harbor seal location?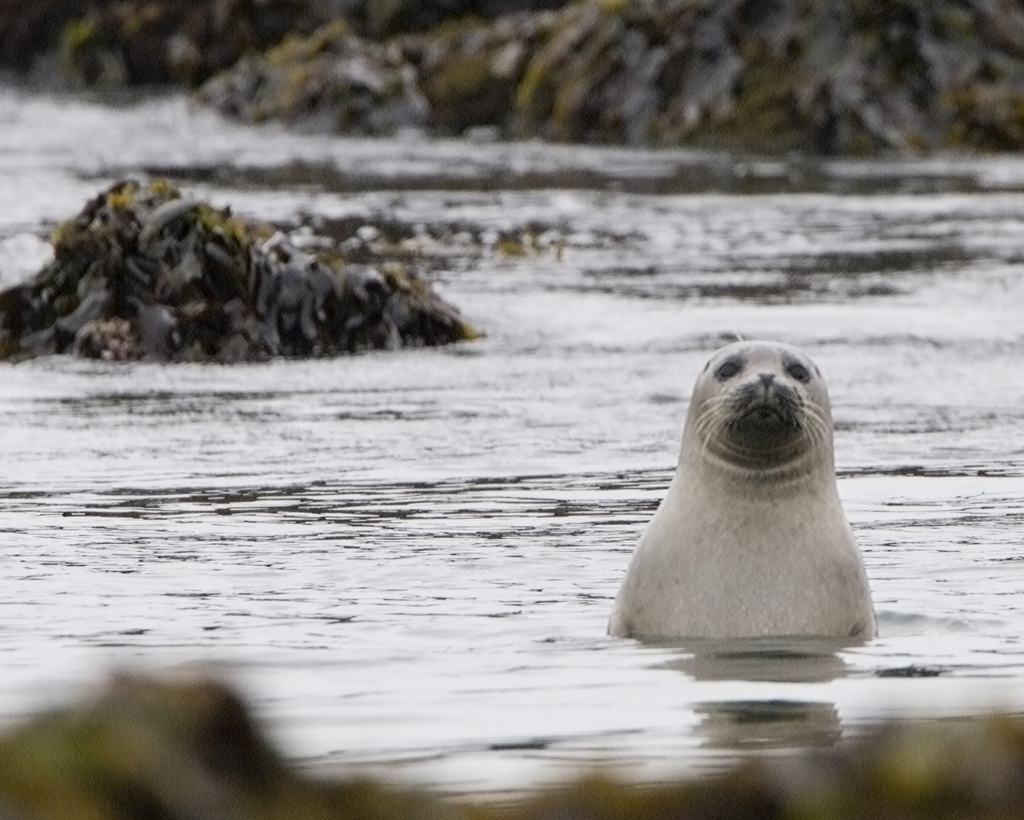
detection(576, 329, 886, 671)
